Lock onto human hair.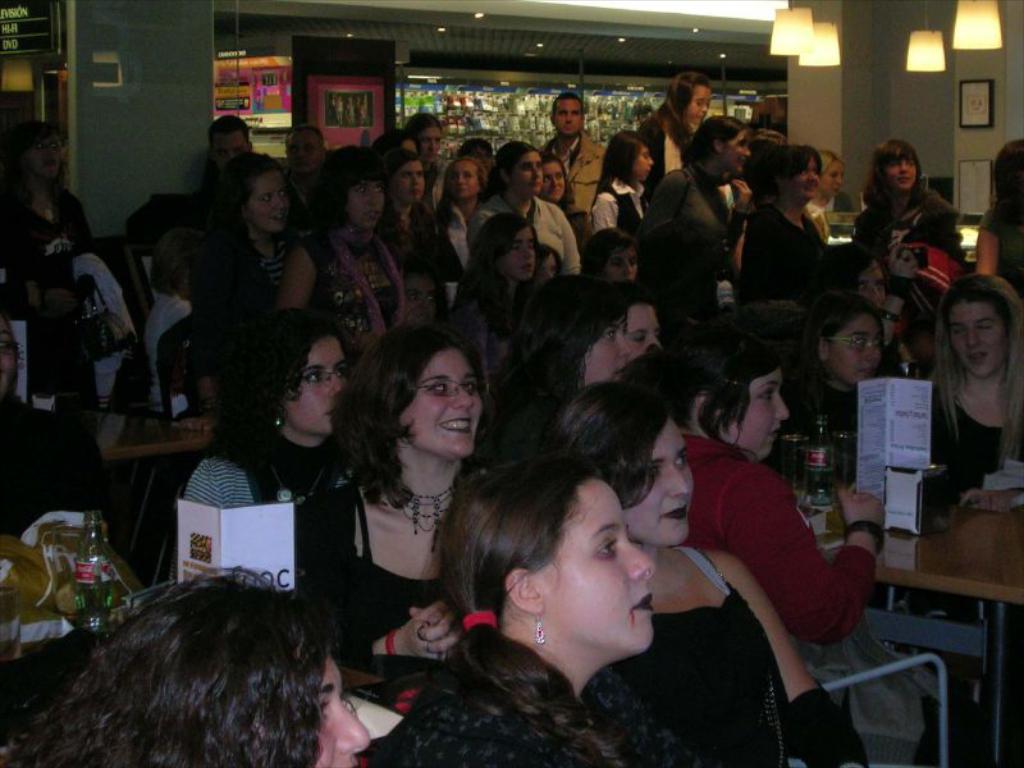
Locked: bbox(655, 328, 773, 448).
